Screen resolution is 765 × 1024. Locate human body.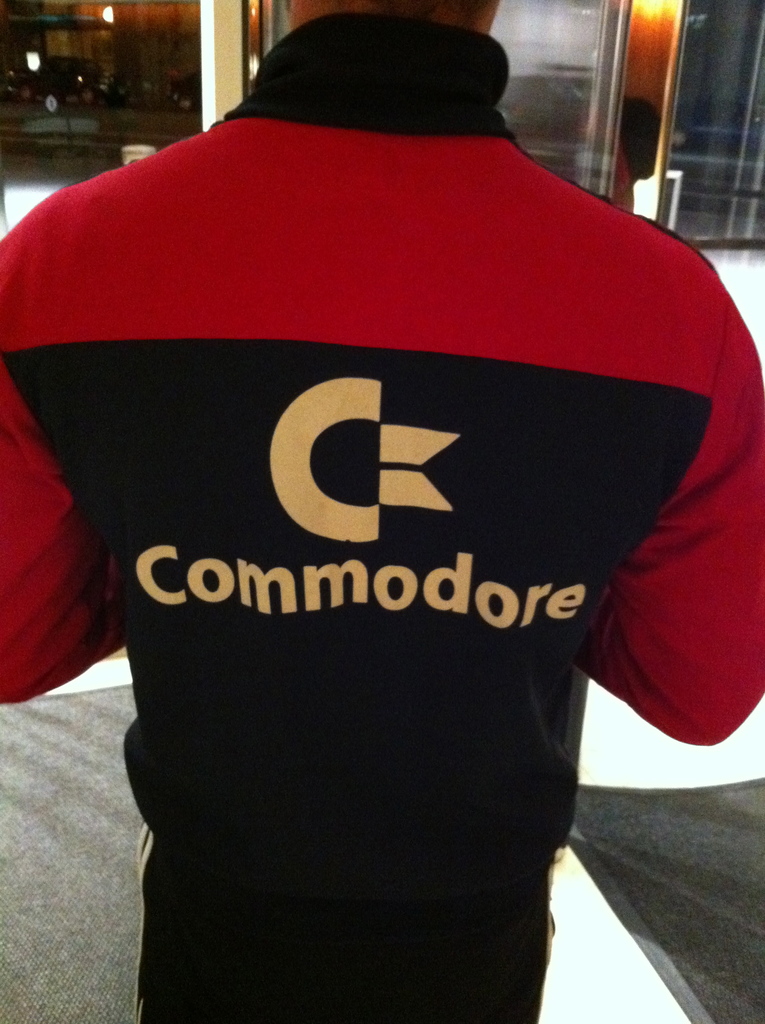
left=58, top=60, right=748, bottom=1023.
